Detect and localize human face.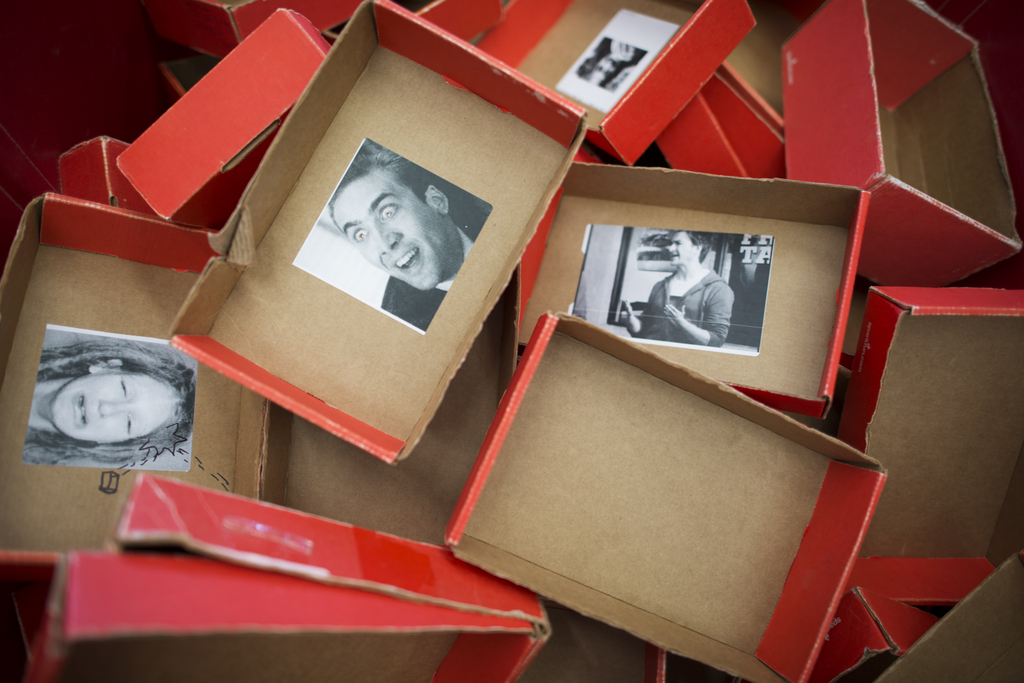
Localized at {"x1": 52, "y1": 362, "x2": 180, "y2": 439}.
